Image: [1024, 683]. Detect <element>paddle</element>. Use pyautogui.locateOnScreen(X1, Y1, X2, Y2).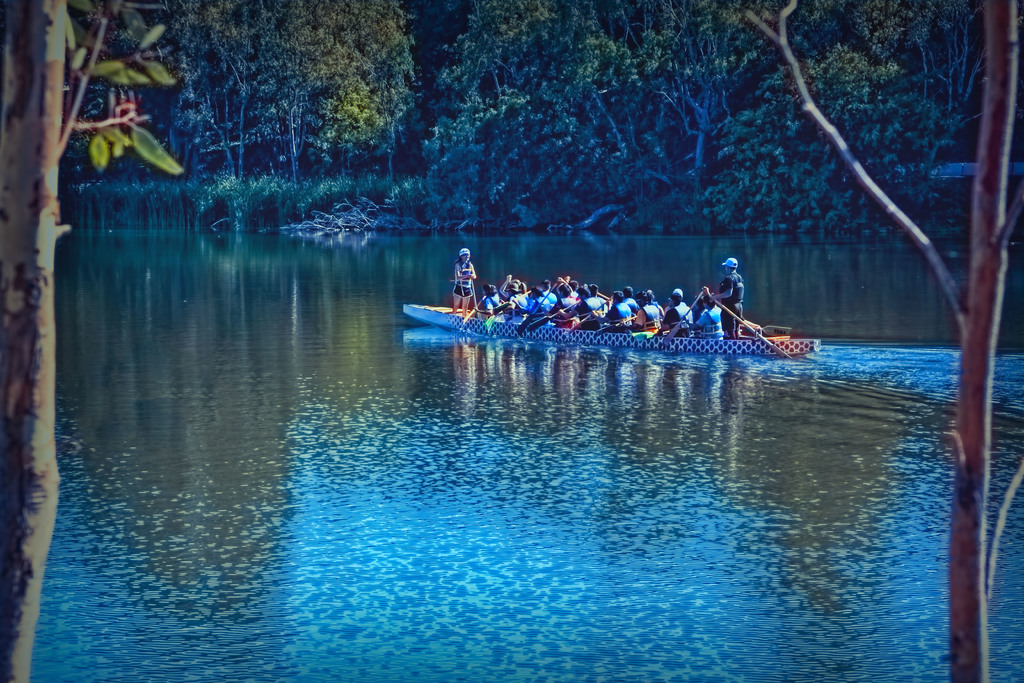
pyautogui.locateOnScreen(607, 315, 637, 330).
